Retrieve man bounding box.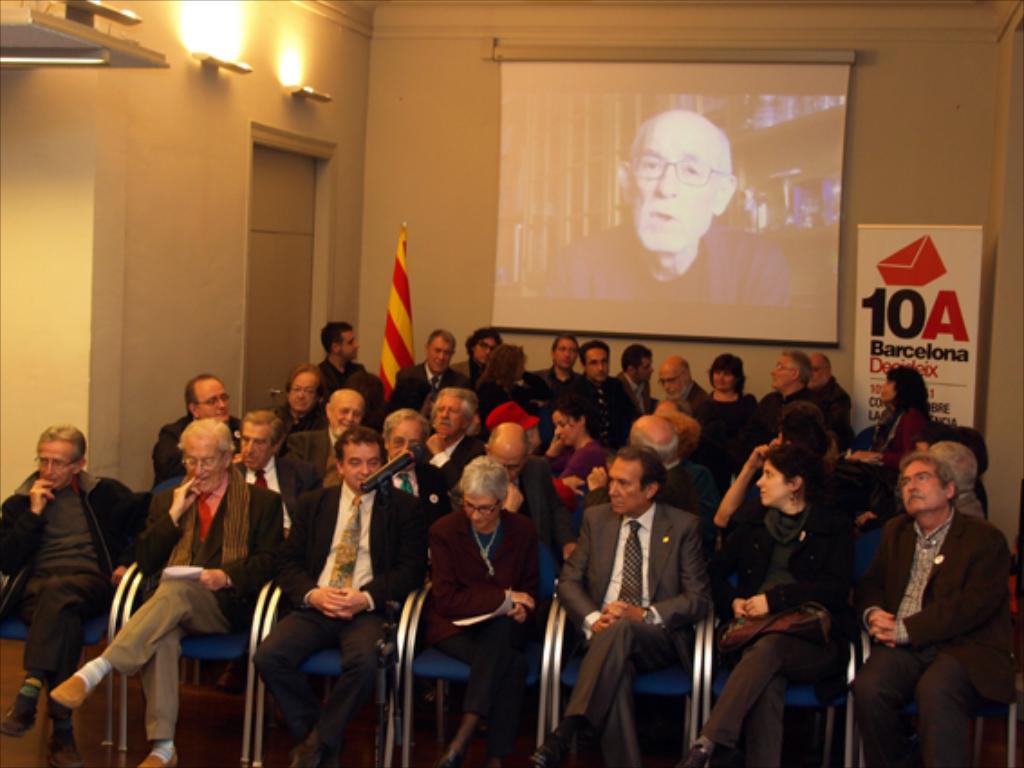
Bounding box: 385,325,477,405.
